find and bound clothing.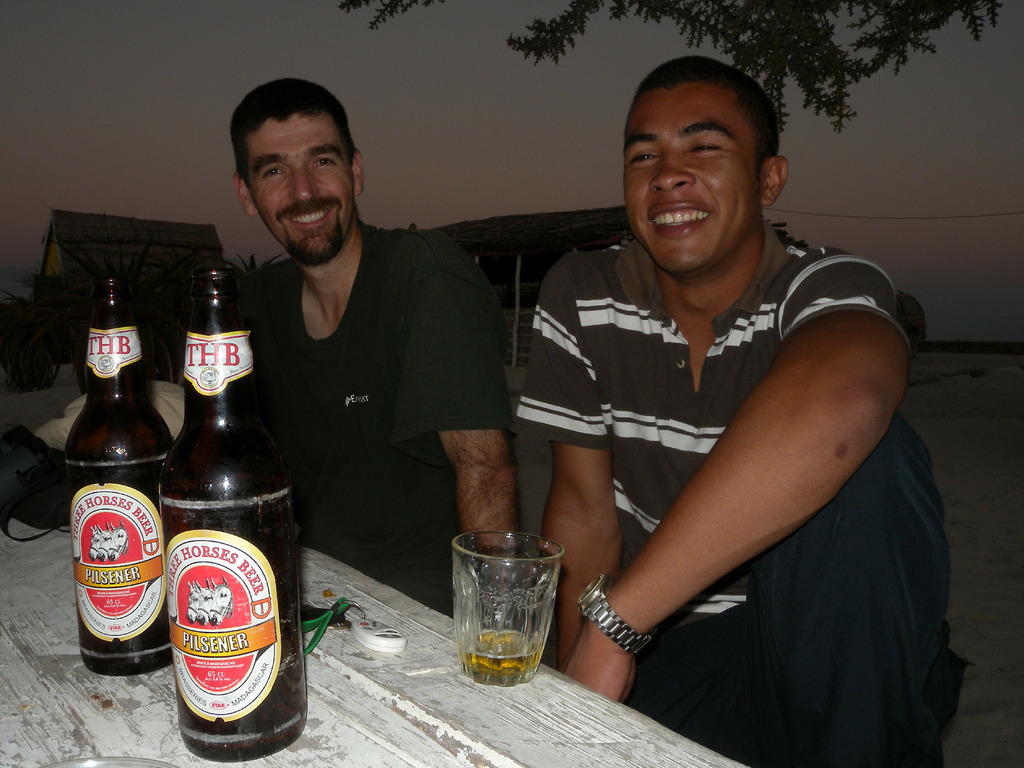
Bound: [542, 173, 925, 737].
